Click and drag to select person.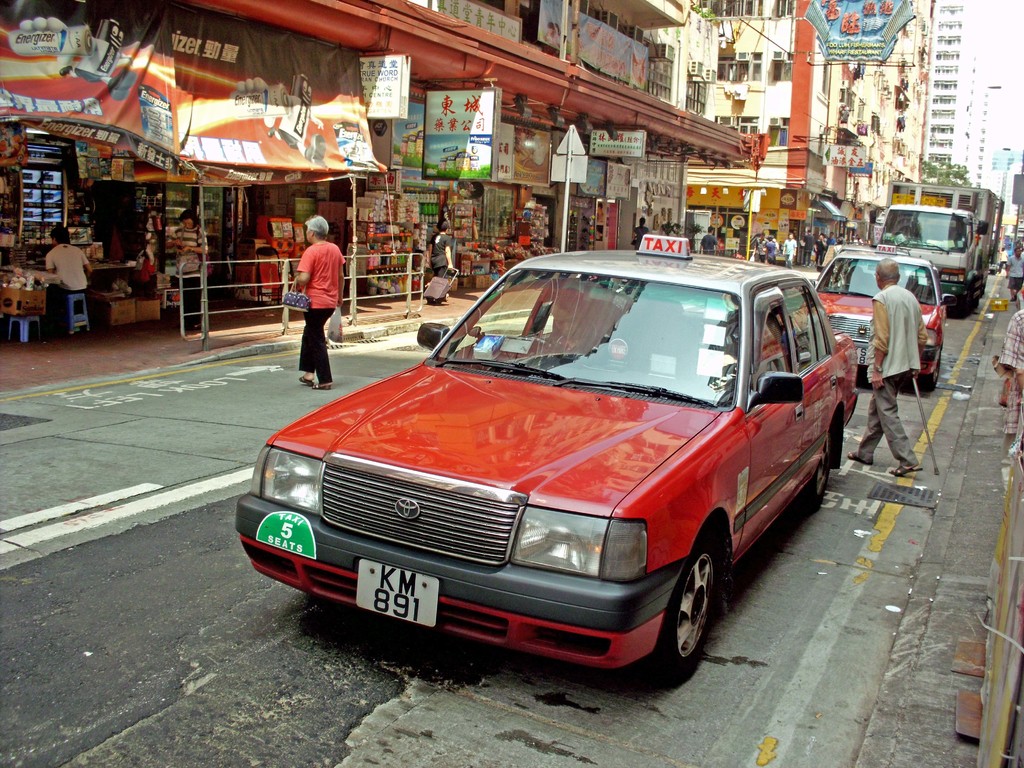
Selection: locate(838, 260, 932, 486).
